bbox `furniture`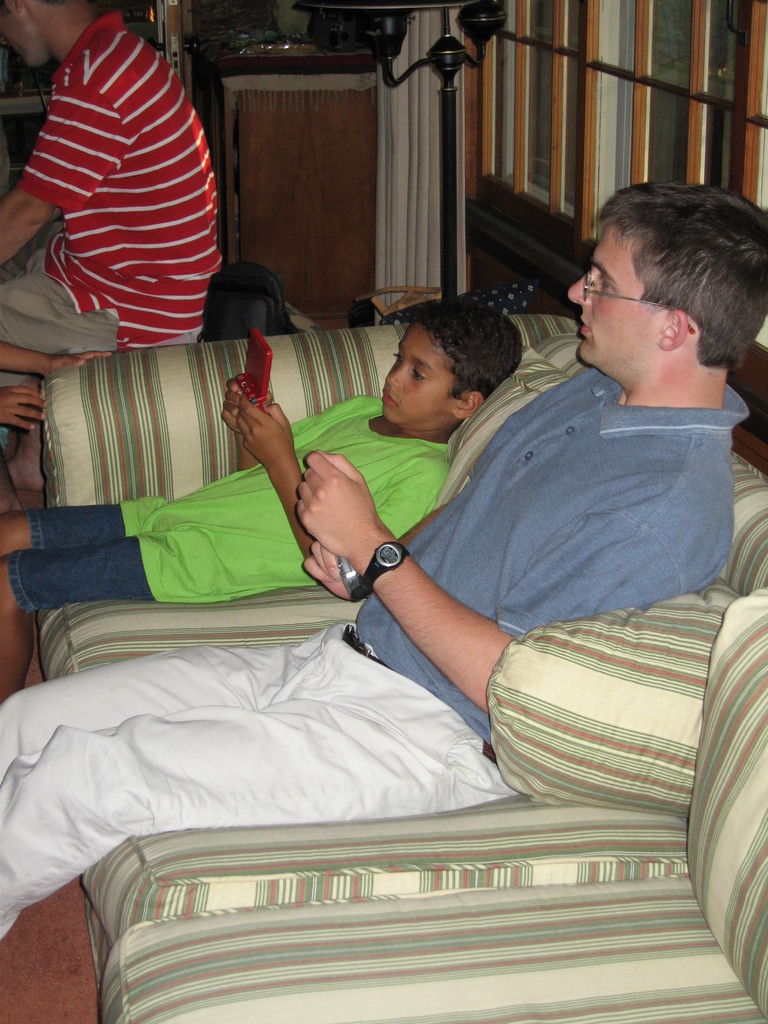
(42,311,767,1023)
